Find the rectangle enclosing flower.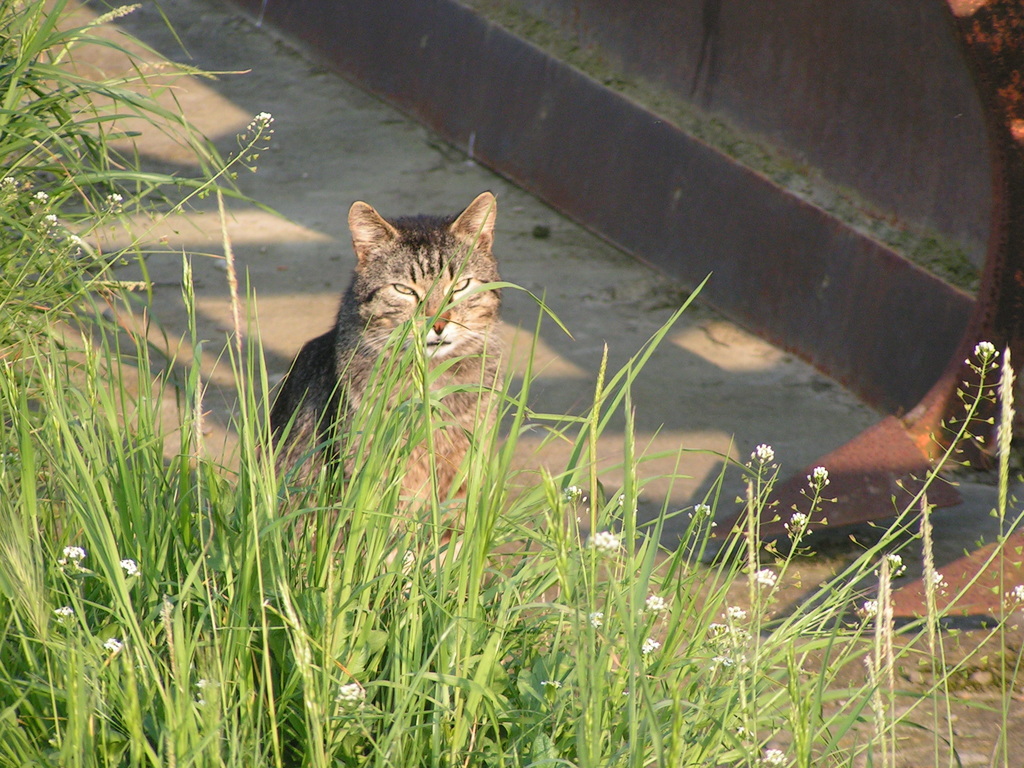
bbox=(641, 638, 665, 654).
